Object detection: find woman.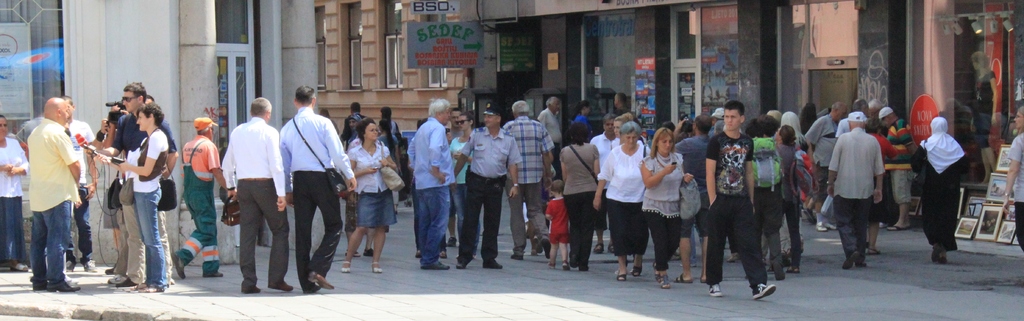
x1=339, y1=117, x2=395, y2=275.
